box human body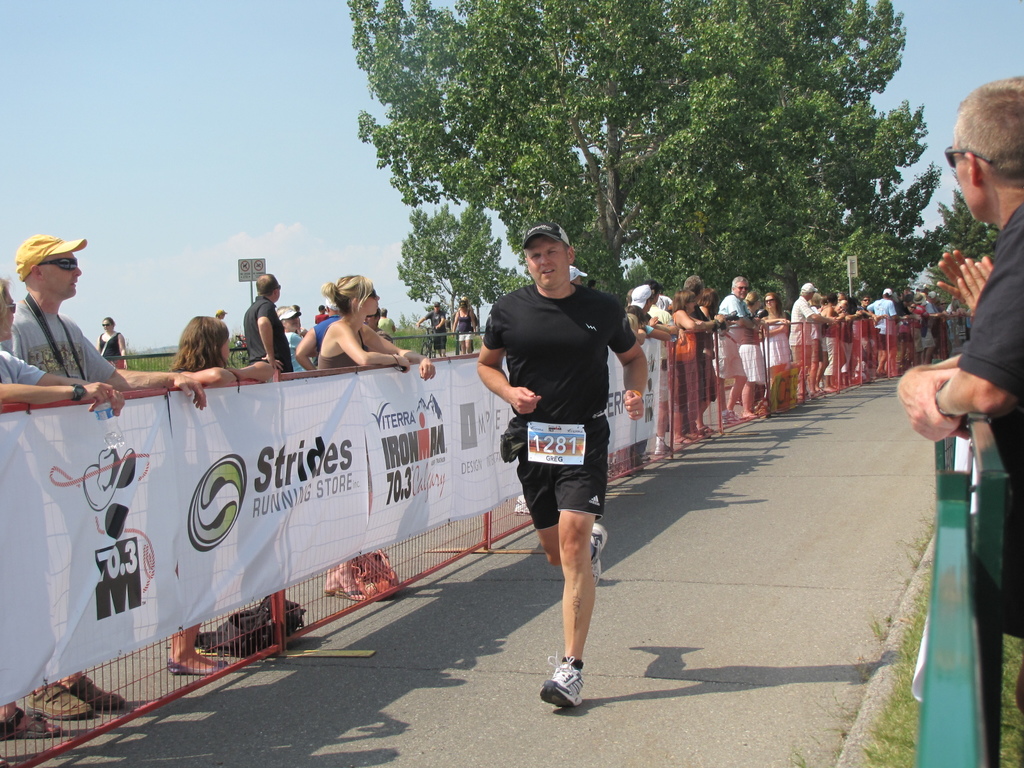
366:308:393:342
